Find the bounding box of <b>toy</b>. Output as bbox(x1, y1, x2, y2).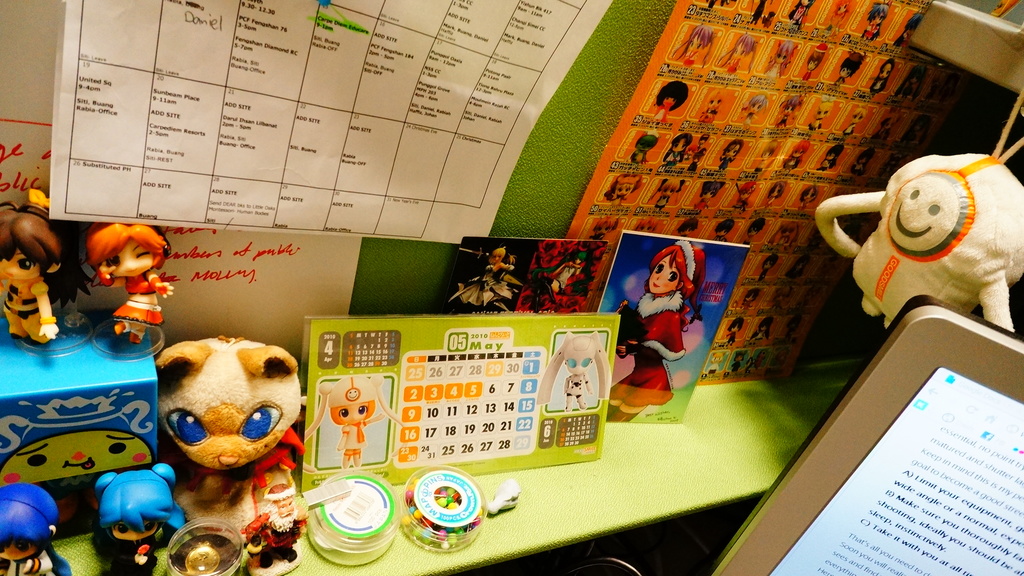
bbox(831, 49, 868, 89).
